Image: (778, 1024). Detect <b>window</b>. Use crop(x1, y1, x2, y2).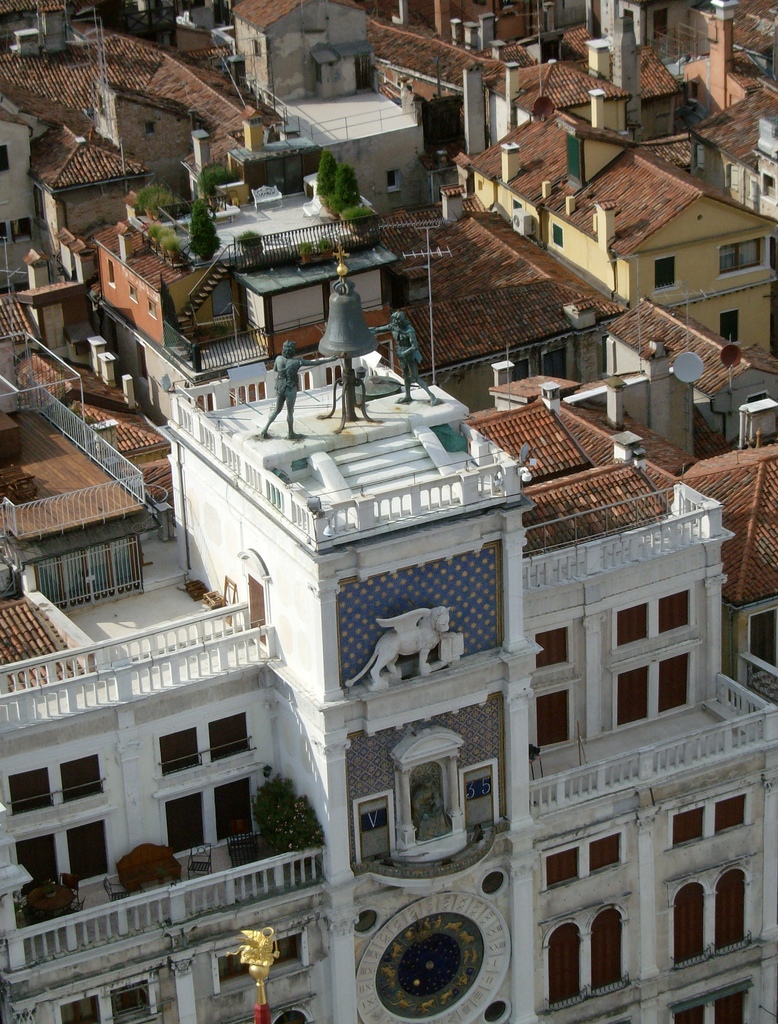
crop(670, 982, 756, 1023).
